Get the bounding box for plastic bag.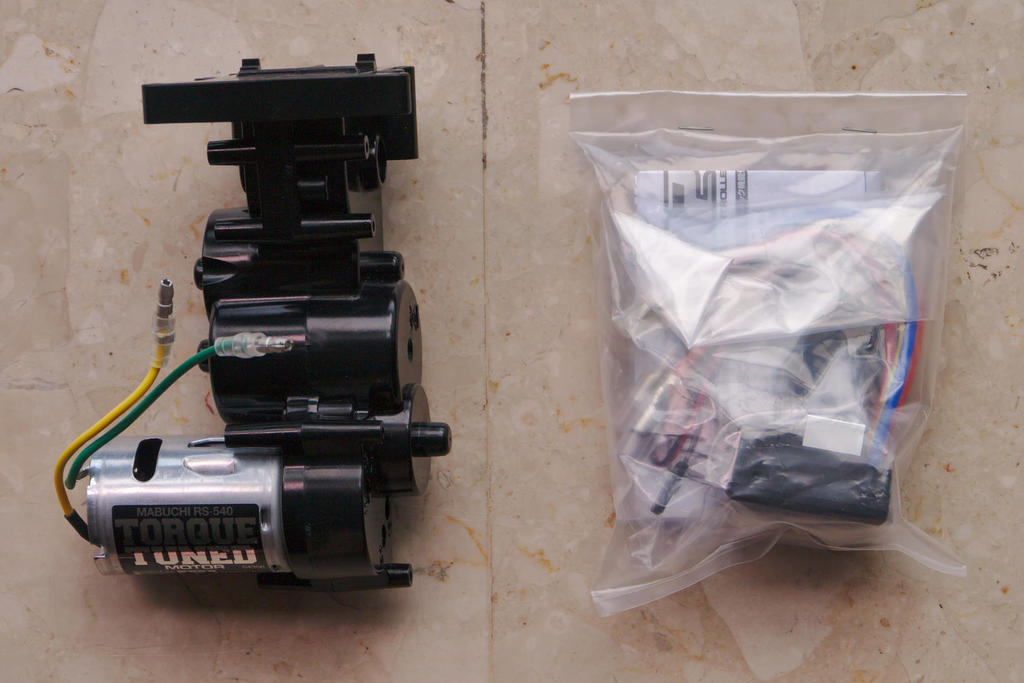
select_region(570, 92, 970, 620).
